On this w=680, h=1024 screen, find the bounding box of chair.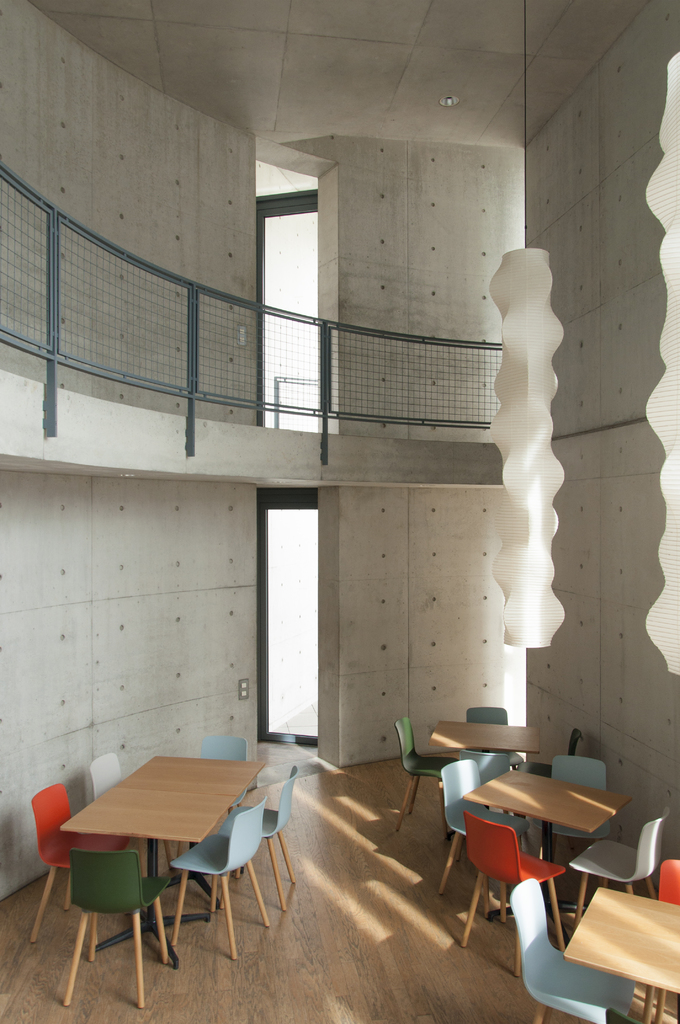
Bounding box: region(462, 703, 508, 753).
